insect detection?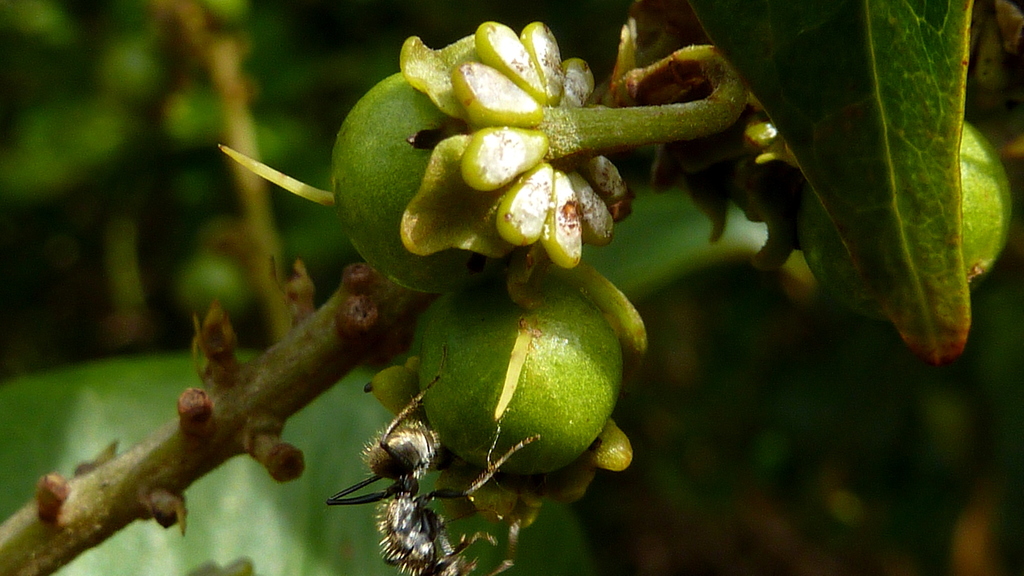
pyautogui.locateOnScreen(324, 341, 540, 575)
